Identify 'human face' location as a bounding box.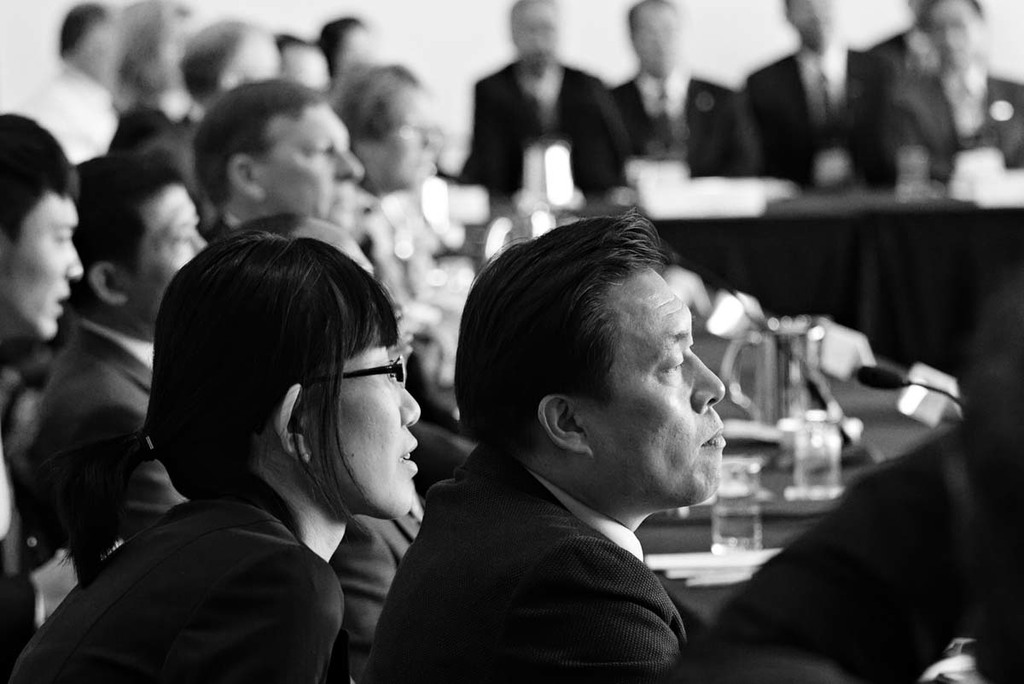
(121, 188, 208, 332).
